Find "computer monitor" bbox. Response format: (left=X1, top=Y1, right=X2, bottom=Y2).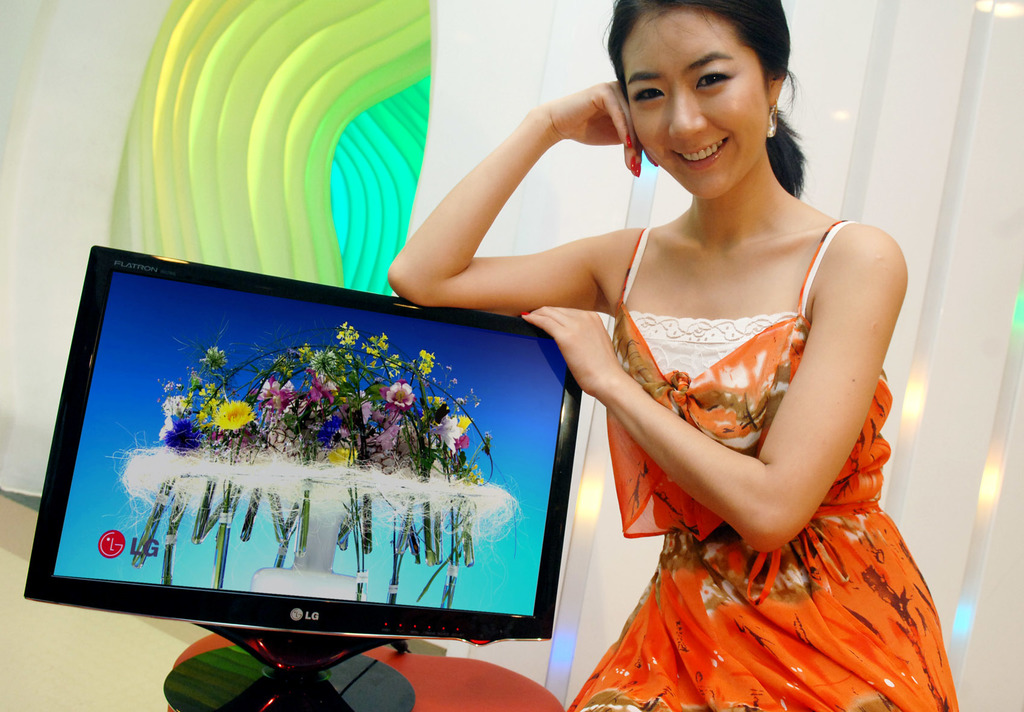
(left=20, top=240, right=584, bottom=711).
